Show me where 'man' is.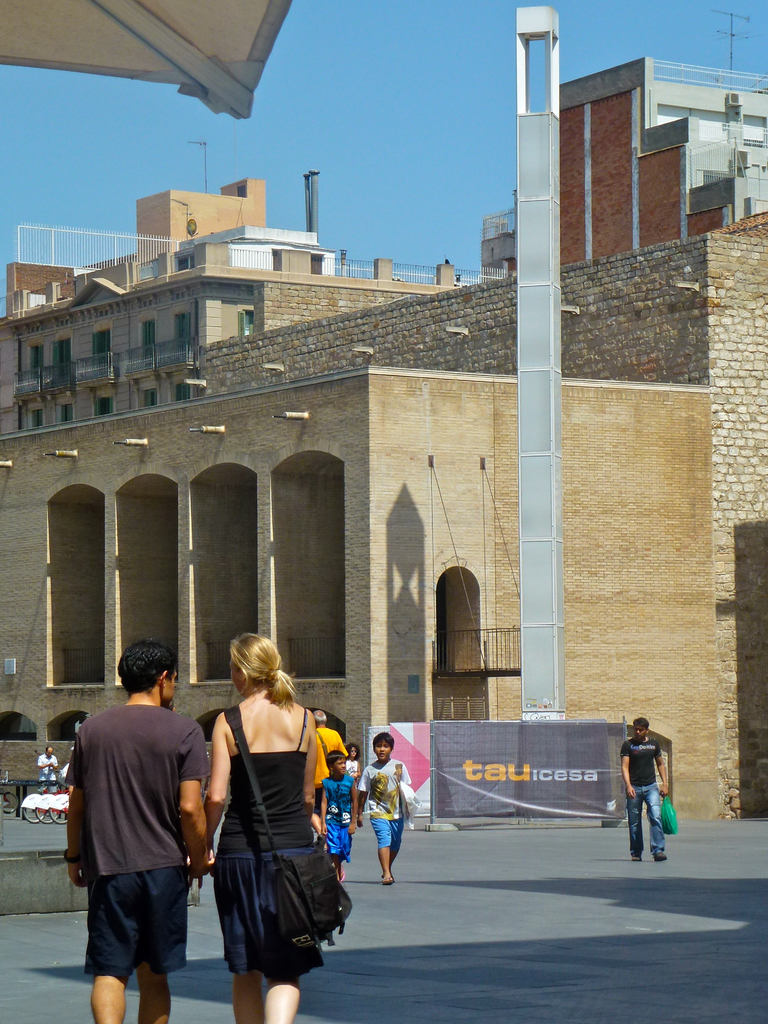
'man' is at rect(308, 710, 349, 844).
